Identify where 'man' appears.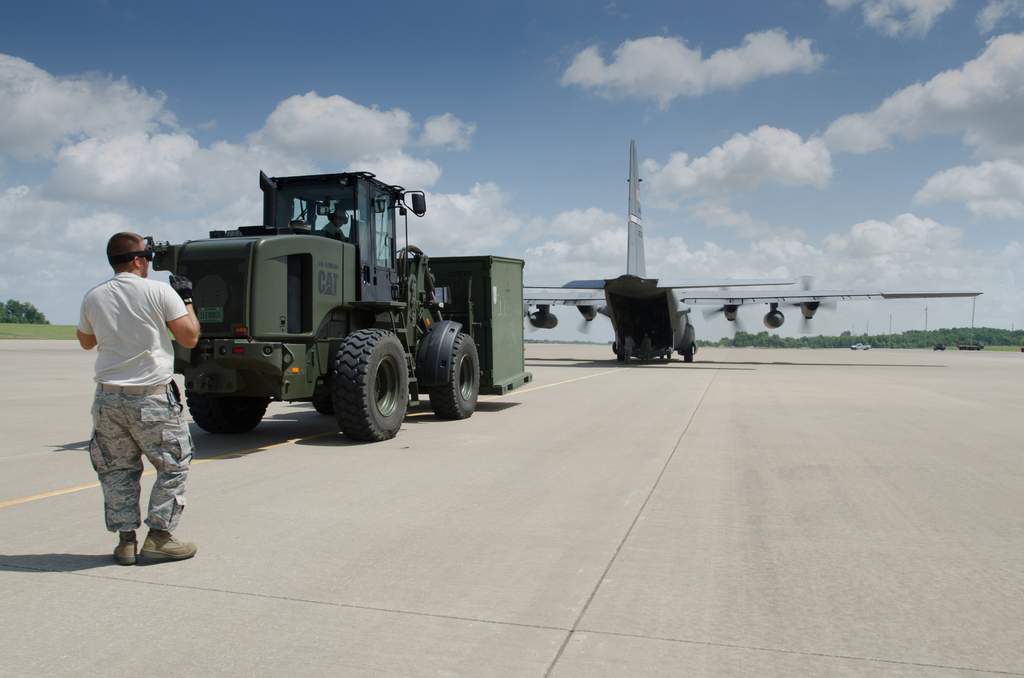
Appears at 622 334 636 364.
